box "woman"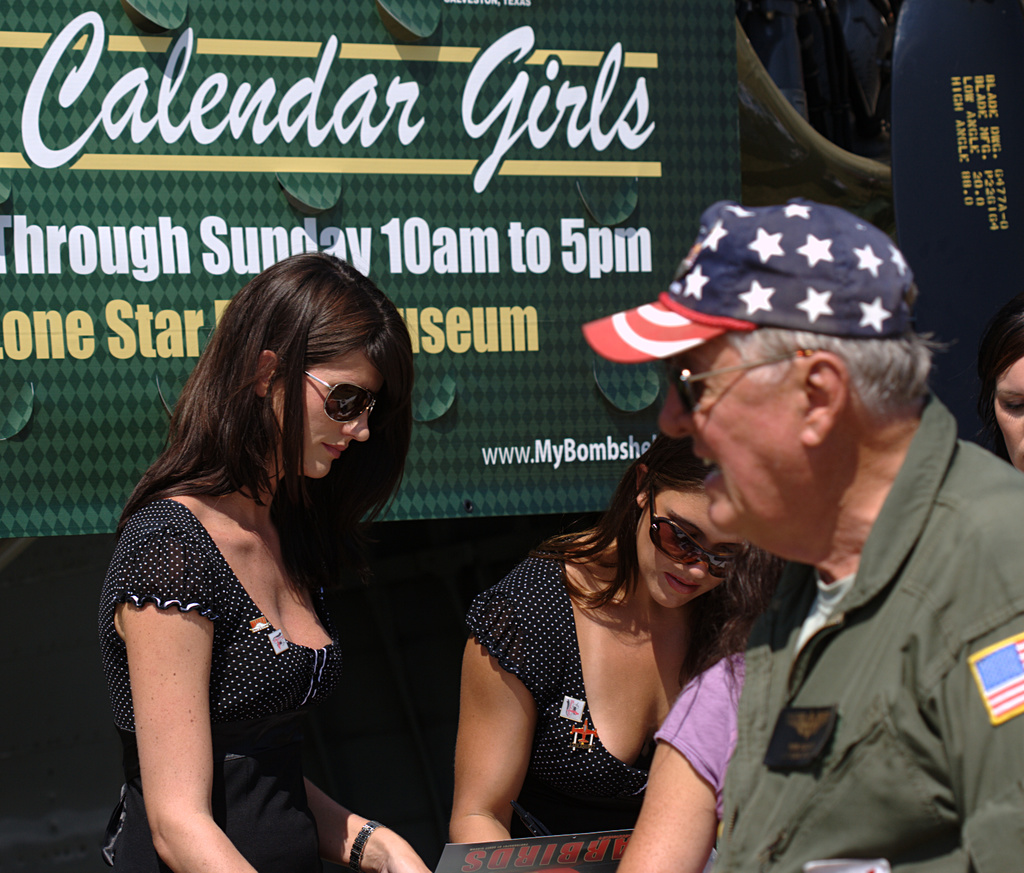
(left=88, top=244, right=461, bottom=872)
